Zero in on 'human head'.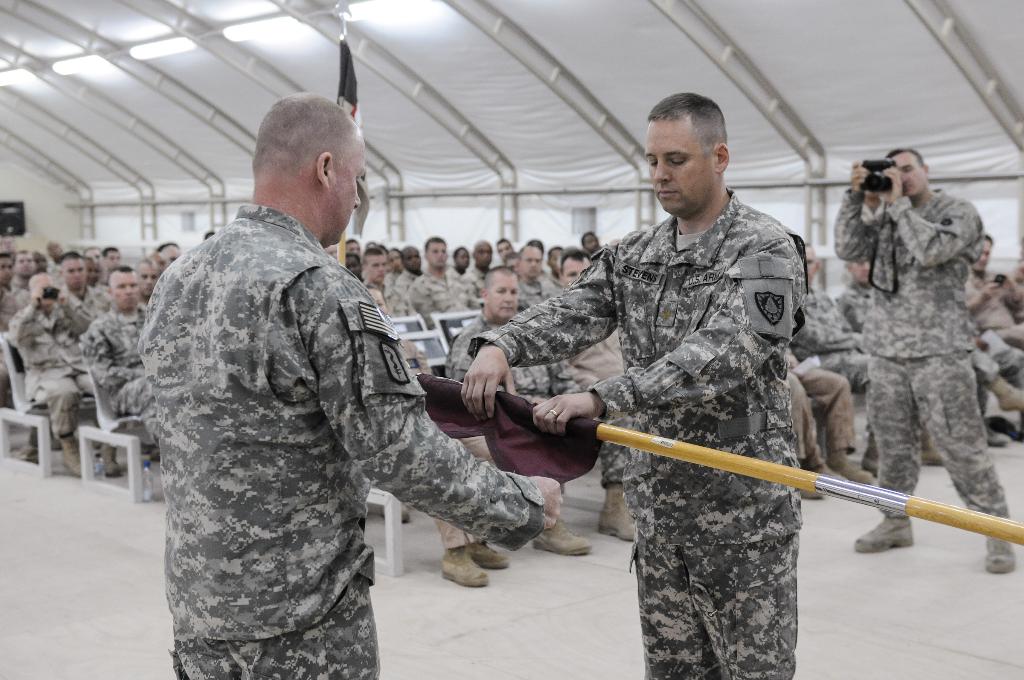
Zeroed in: bbox=[492, 236, 513, 264].
